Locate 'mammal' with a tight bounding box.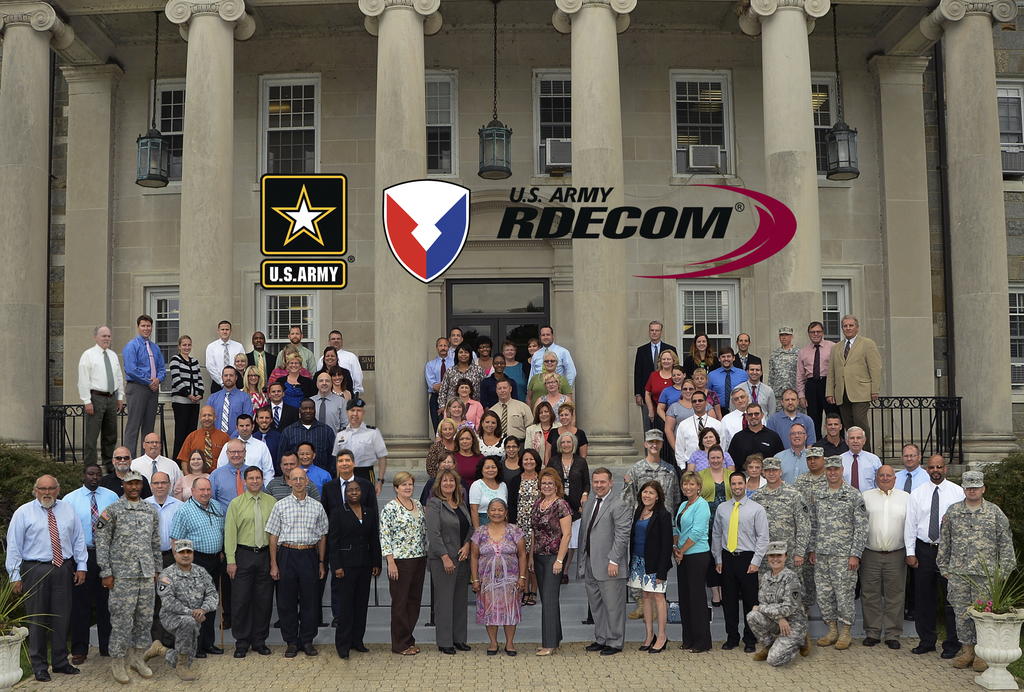
{"x1": 194, "y1": 321, "x2": 245, "y2": 394}.
